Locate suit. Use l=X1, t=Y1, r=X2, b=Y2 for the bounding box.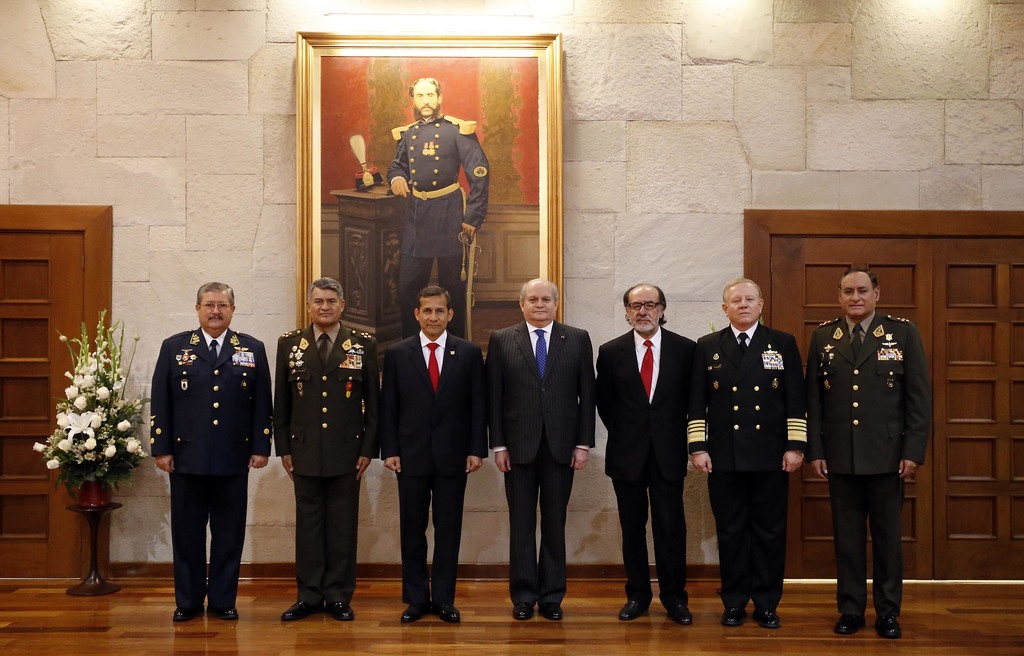
l=495, t=267, r=595, b=618.
